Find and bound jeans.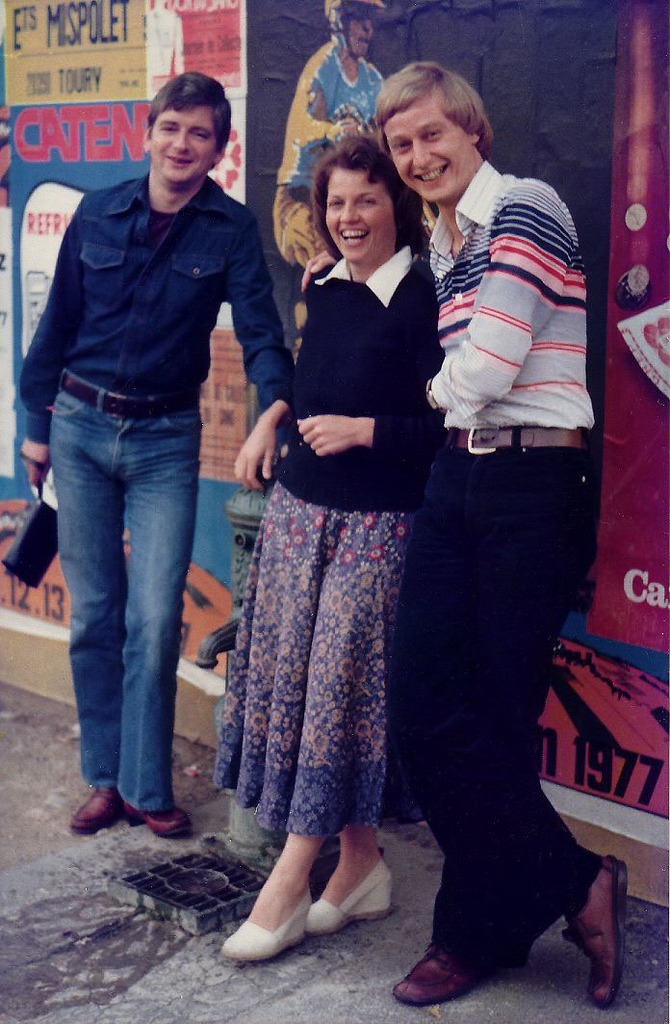
Bound: region(398, 447, 594, 990).
